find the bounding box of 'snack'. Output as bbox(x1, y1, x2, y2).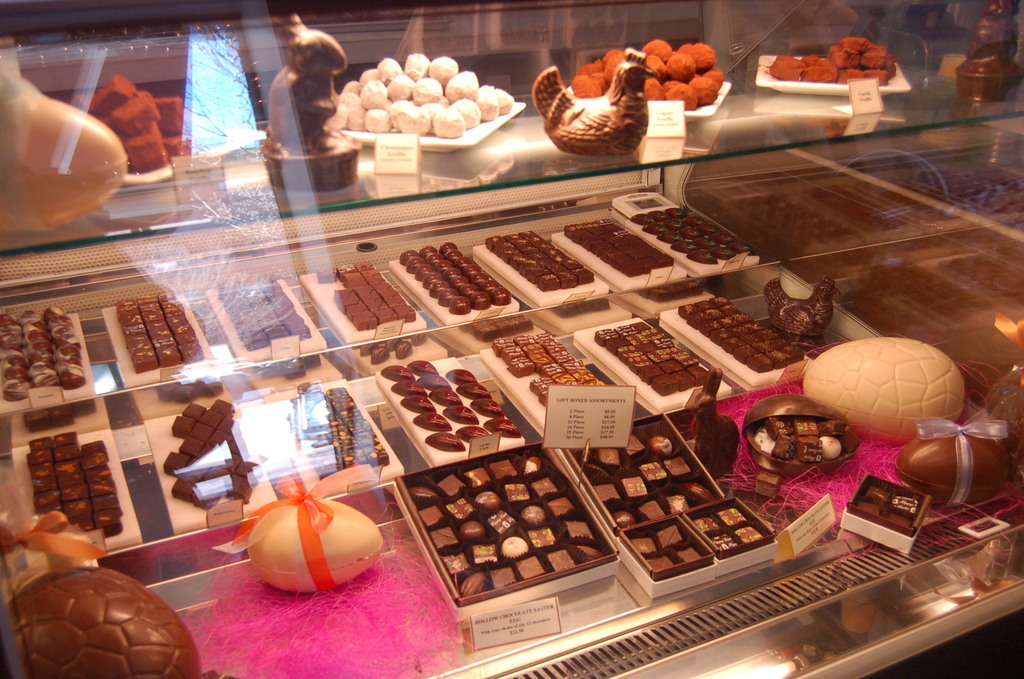
bbox(891, 423, 1018, 505).
